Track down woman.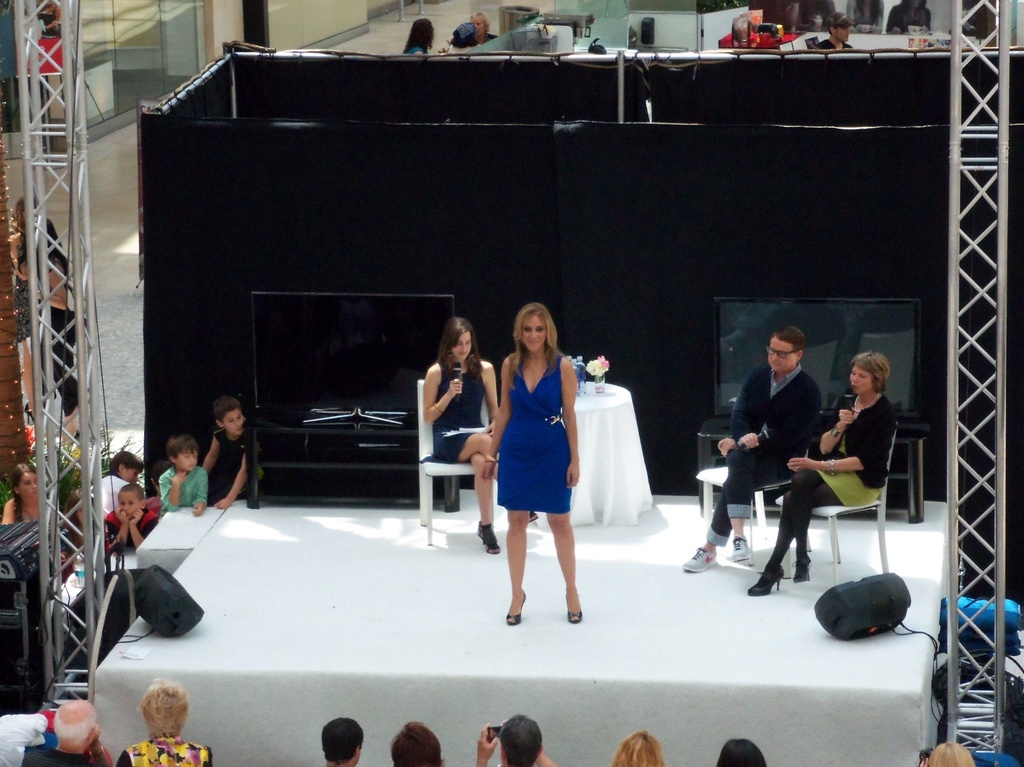
Tracked to 115, 679, 210, 766.
